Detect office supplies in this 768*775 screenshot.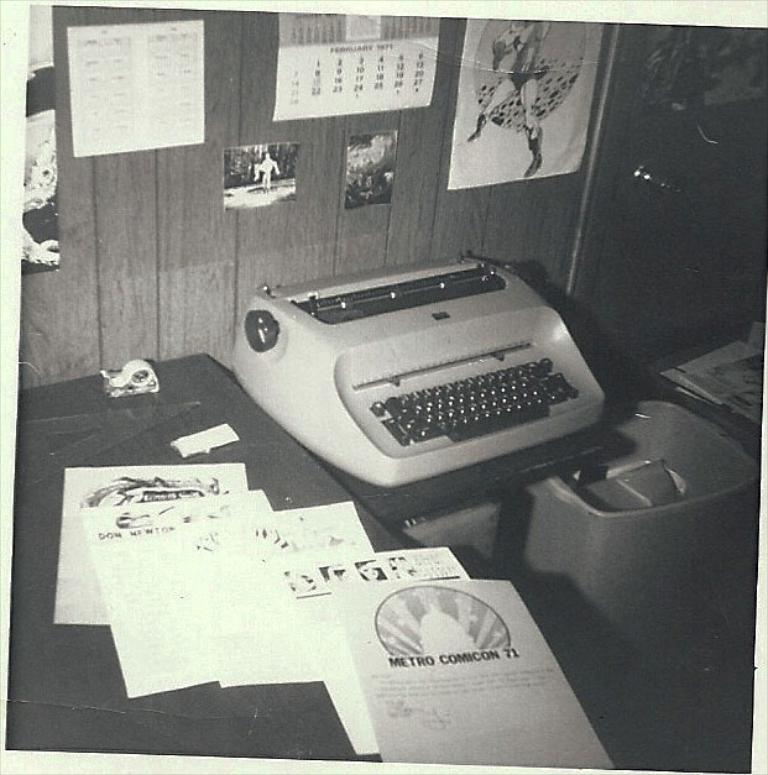
Detection: detection(653, 344, 754, 447).
